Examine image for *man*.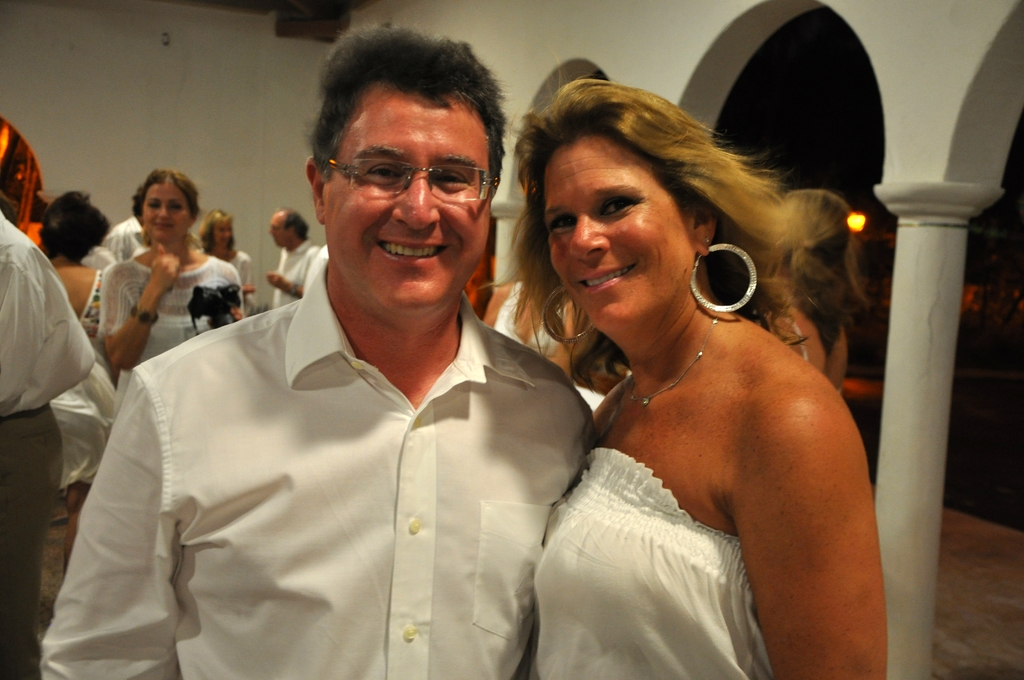
Examination result: <bbox>0, 199, 96, 679</bbox>.
